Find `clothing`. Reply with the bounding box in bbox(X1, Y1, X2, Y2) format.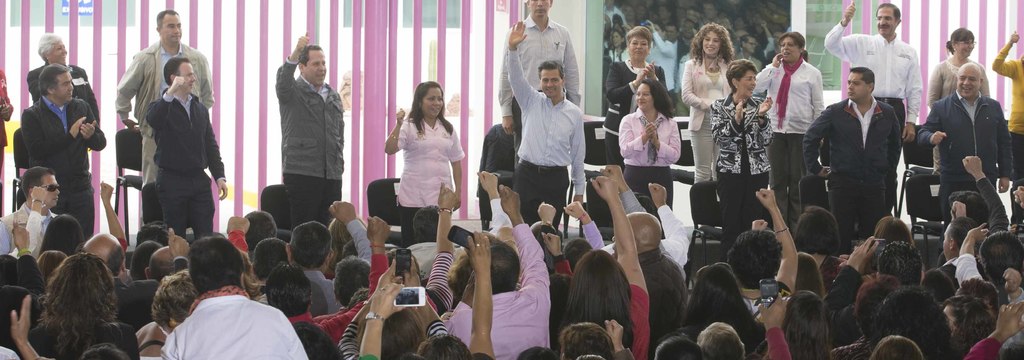
bbox(697, 123, 730, 173).
